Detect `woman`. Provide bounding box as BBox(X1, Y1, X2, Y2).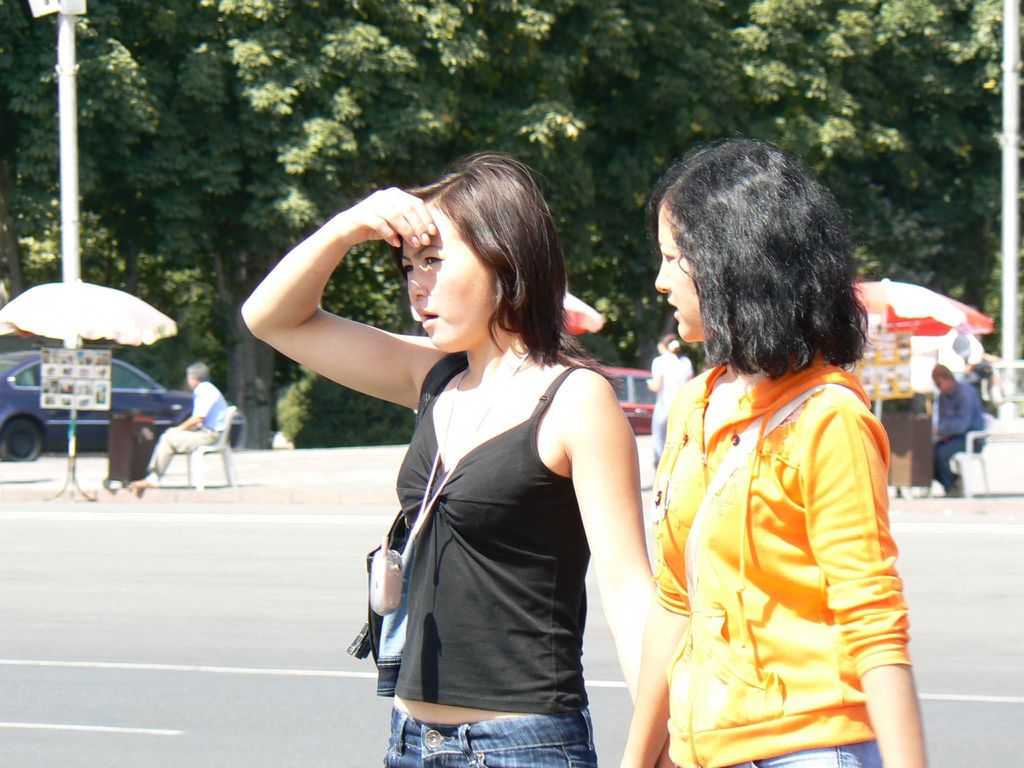
BBox(604, 135, 929, 767).
